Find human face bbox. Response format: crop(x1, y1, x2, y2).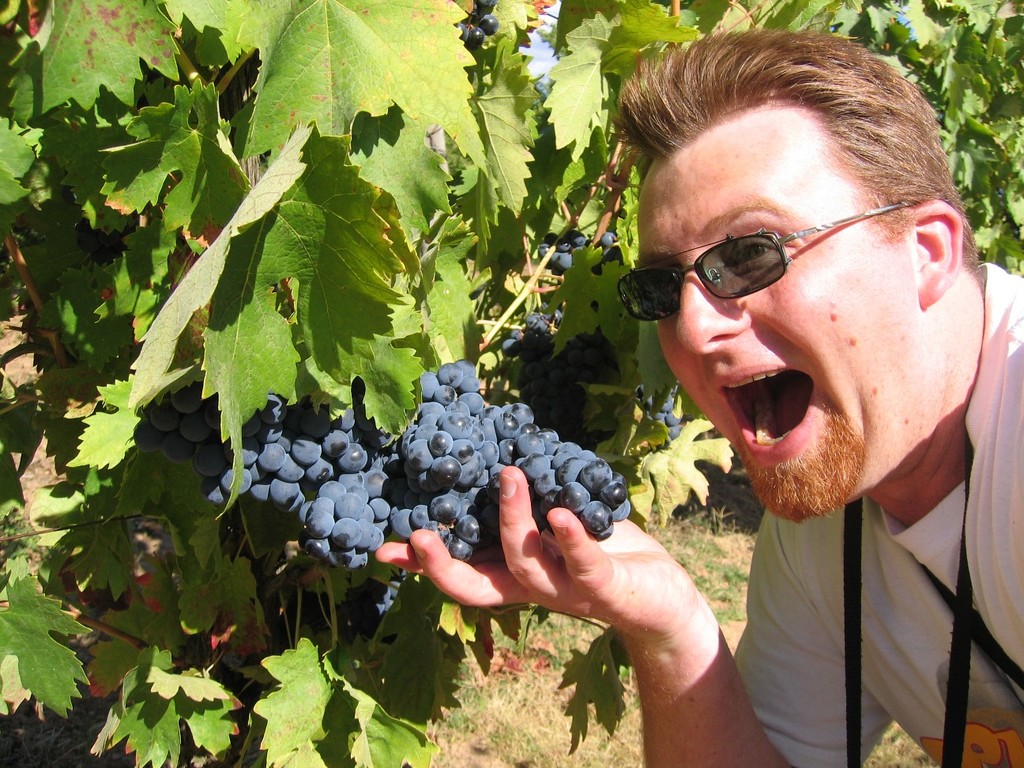
crop(631, 115, 910, 522).
